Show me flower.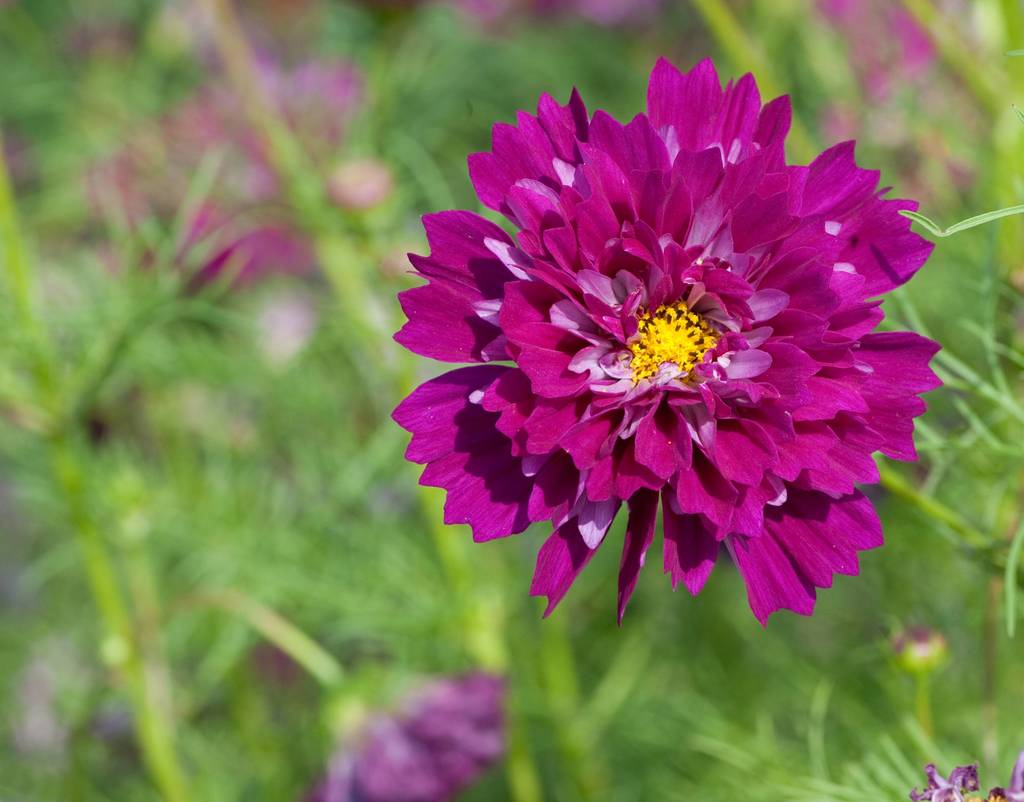
flower is here: box=[305, 666, 531, 801].
